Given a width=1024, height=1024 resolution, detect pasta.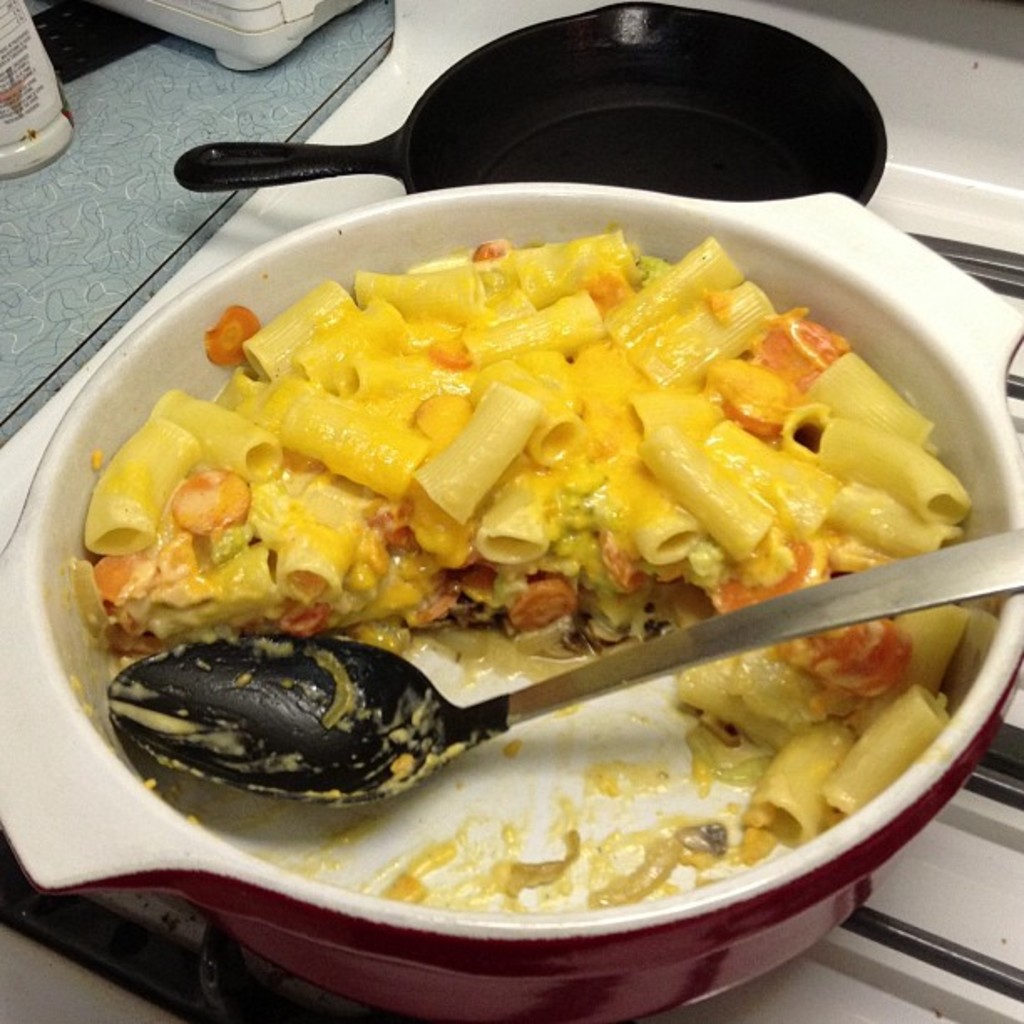
Rect(85, 154, 965, 920).
